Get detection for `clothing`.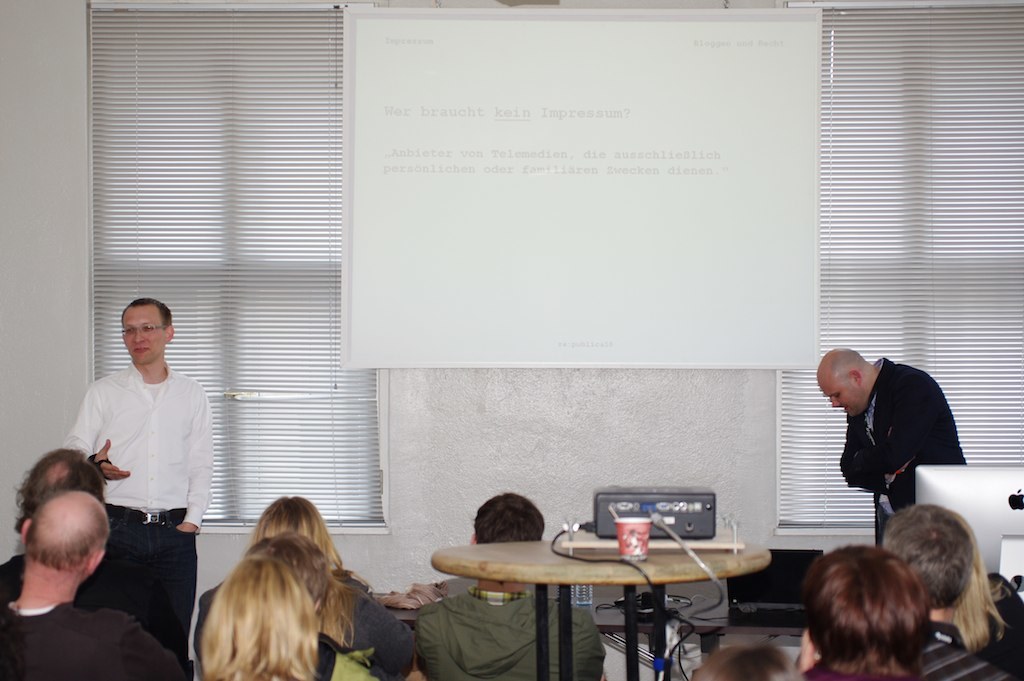
Detection: 0,551,27,606.
